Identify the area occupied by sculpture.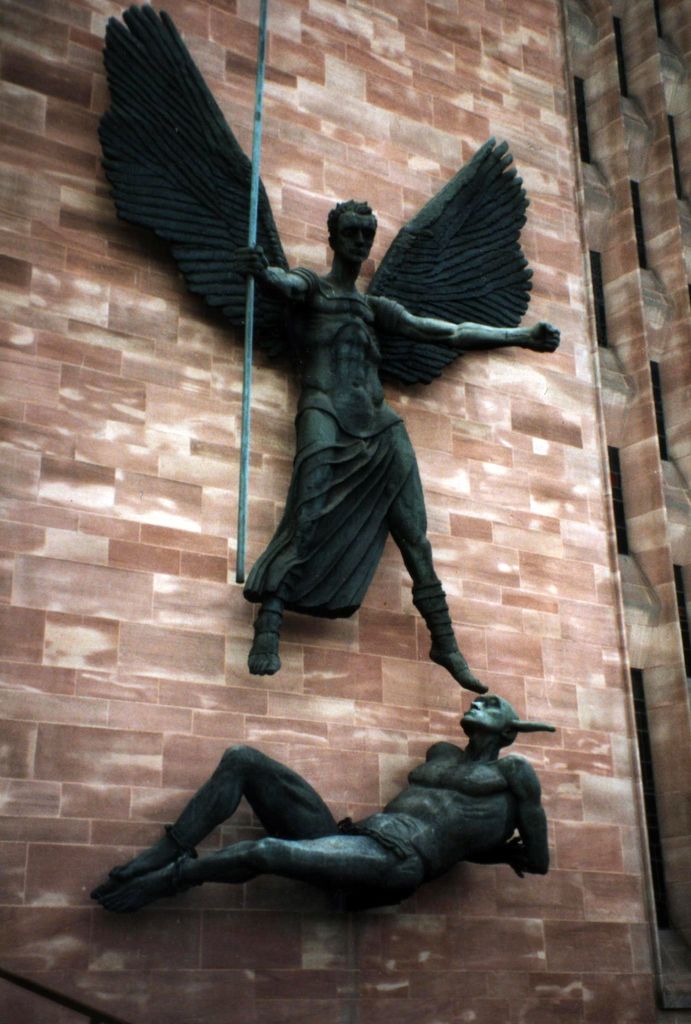
Area: {"x1": 87, "y1": 663, "x2": 591, "y2": 922}.
